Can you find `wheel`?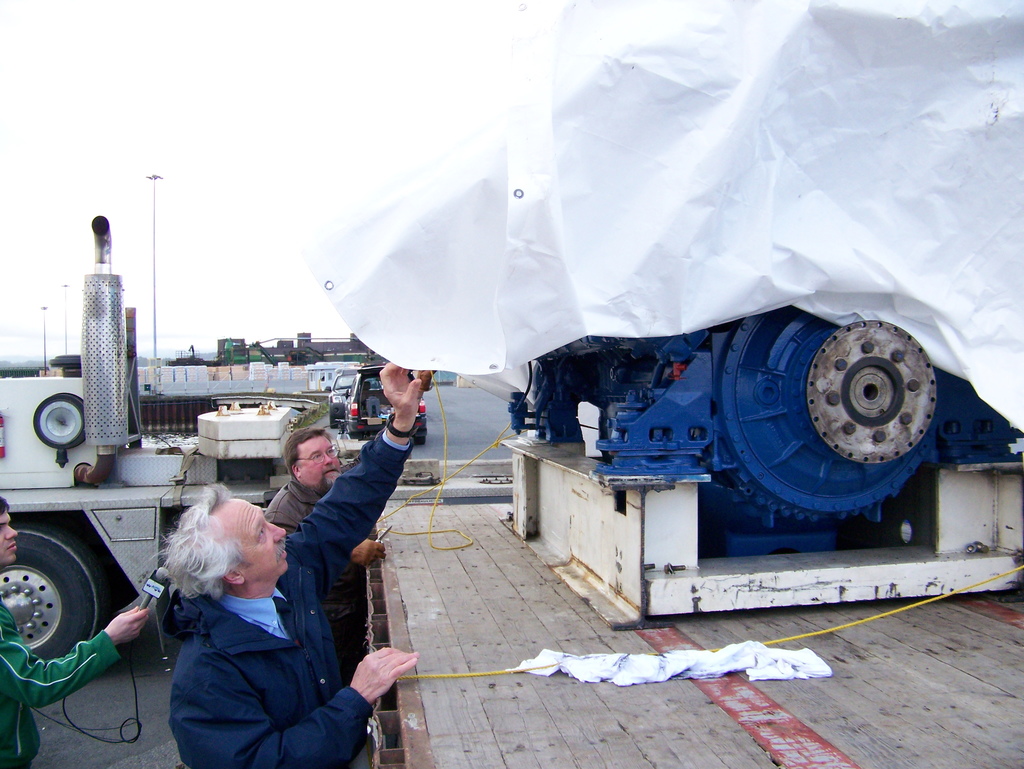
Yes, bounding box: 2/541/92/695.
